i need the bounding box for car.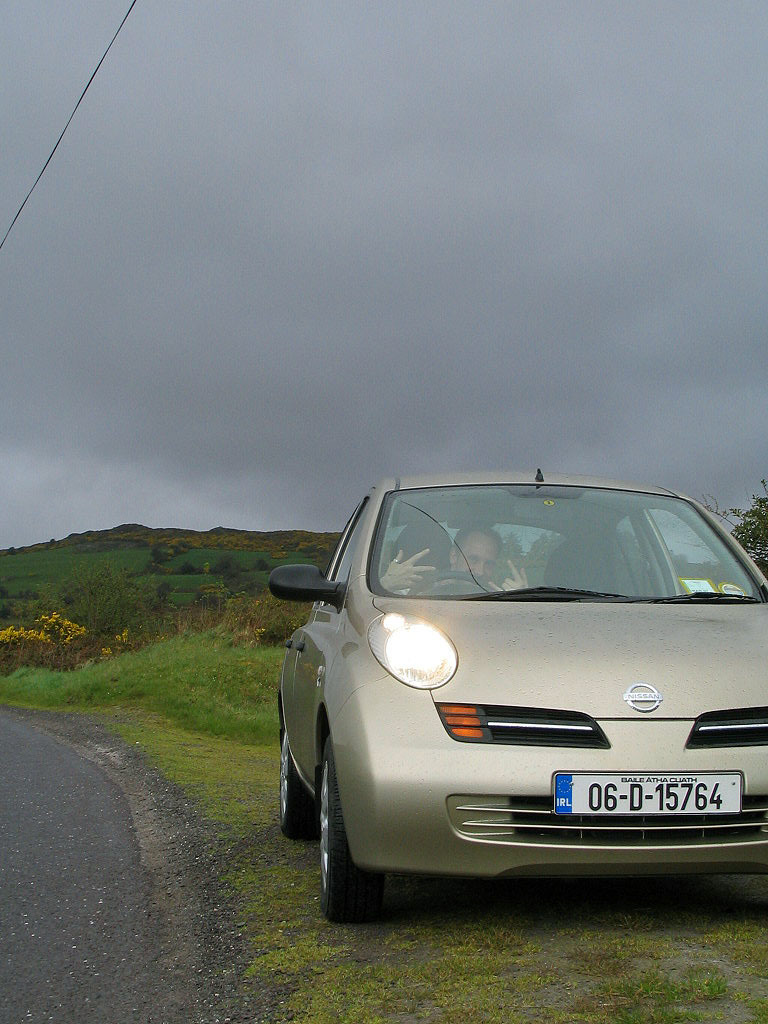
Here it is: region(264, 467, 767, 917).
